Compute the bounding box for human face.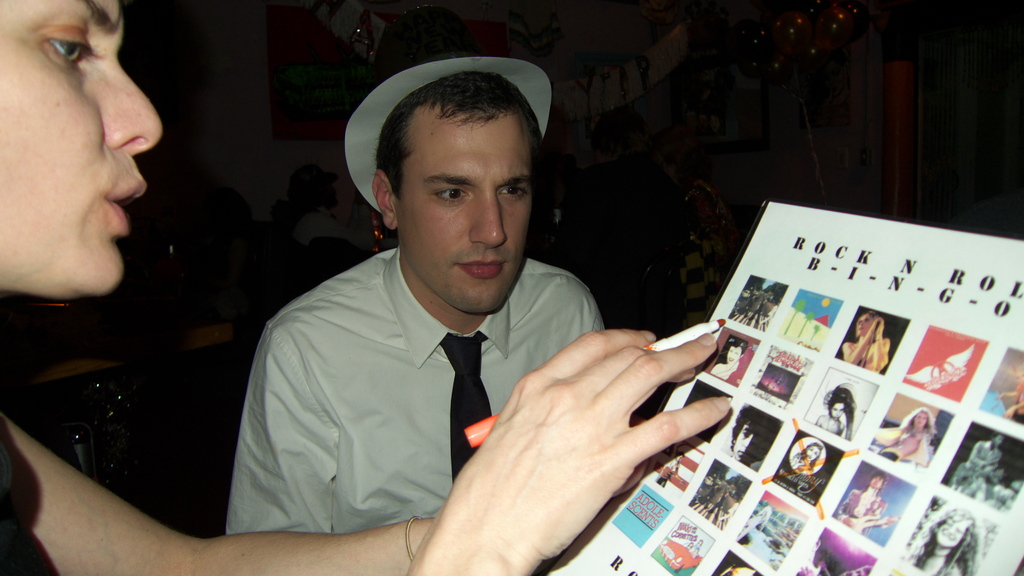
<region>873, 477, 883, 488</region>.
